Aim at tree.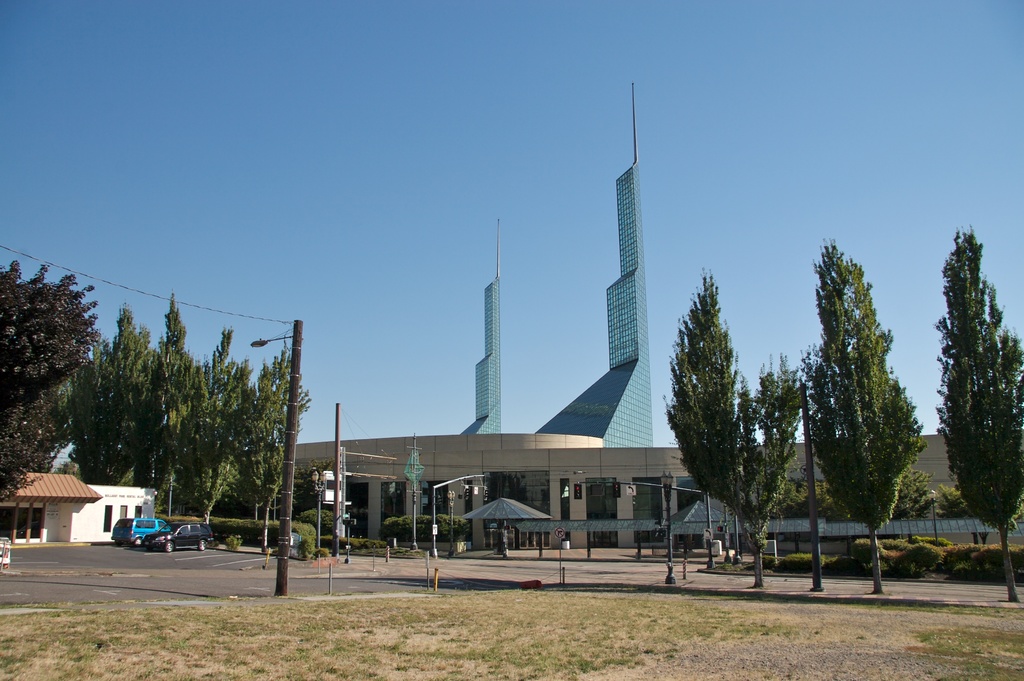
Aimed at left=933, top=225, right=1023, bottom=604.
